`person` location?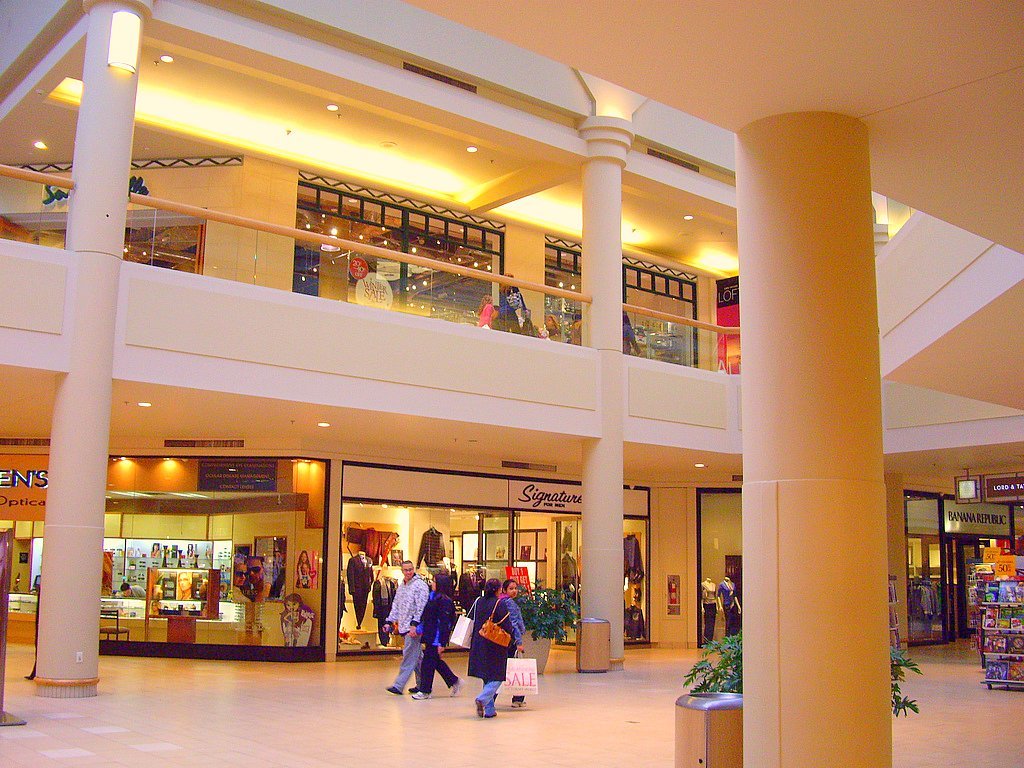
bbox=[500, 575, 532, 712]
